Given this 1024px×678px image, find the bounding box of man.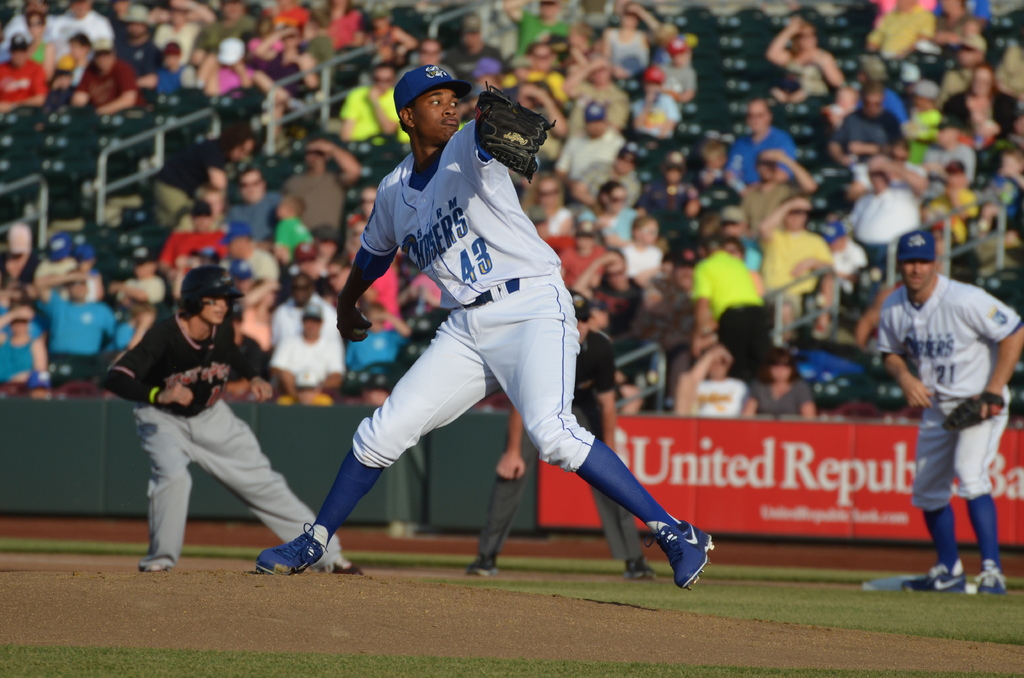
(left=48, top=0, right=111, bottom=58).
